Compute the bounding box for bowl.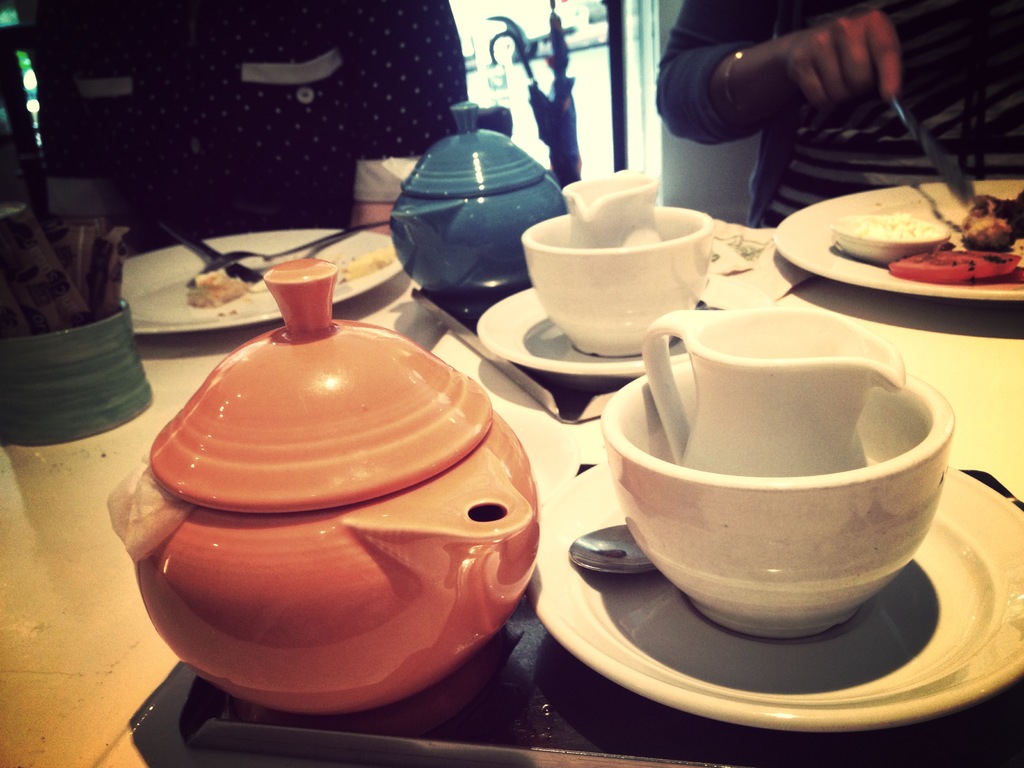
bbox=[831, 213, 950, 265].
